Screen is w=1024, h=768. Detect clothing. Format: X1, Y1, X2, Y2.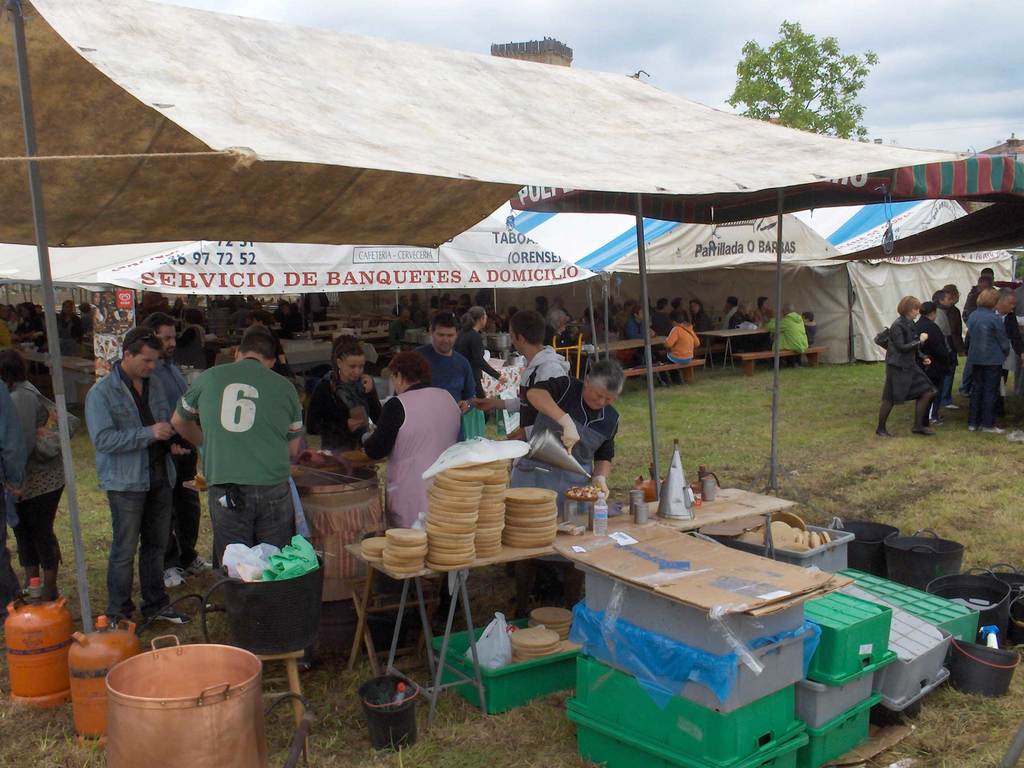
767, 312, 811, 360.
